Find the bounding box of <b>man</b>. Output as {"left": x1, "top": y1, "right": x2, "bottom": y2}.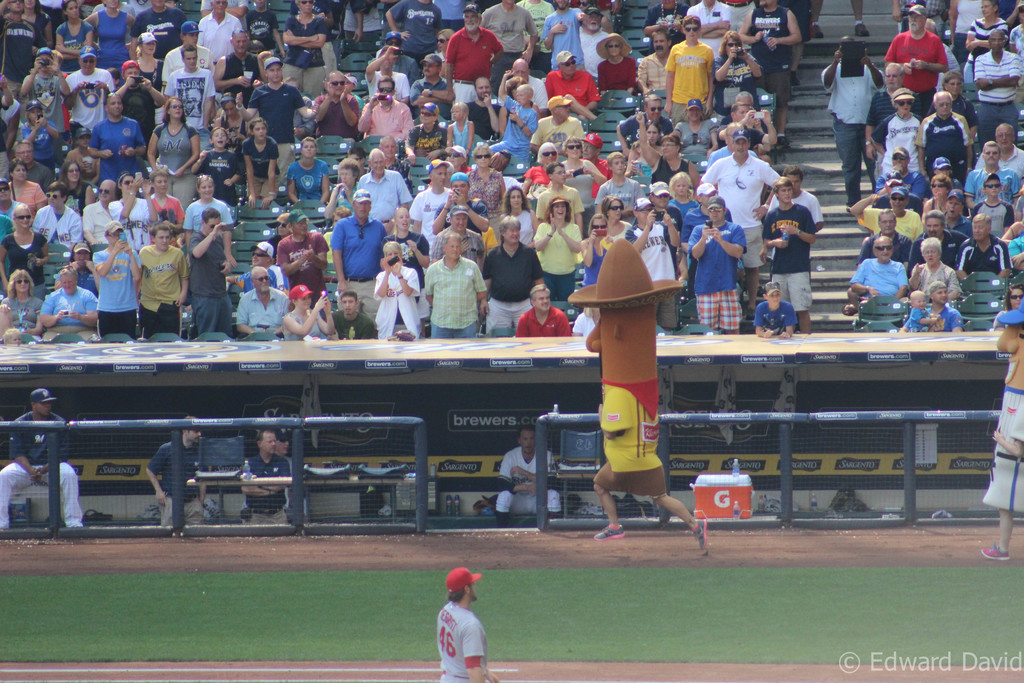
{"left": 226, "top": 238, "right": 292, "bottom": 326}.
